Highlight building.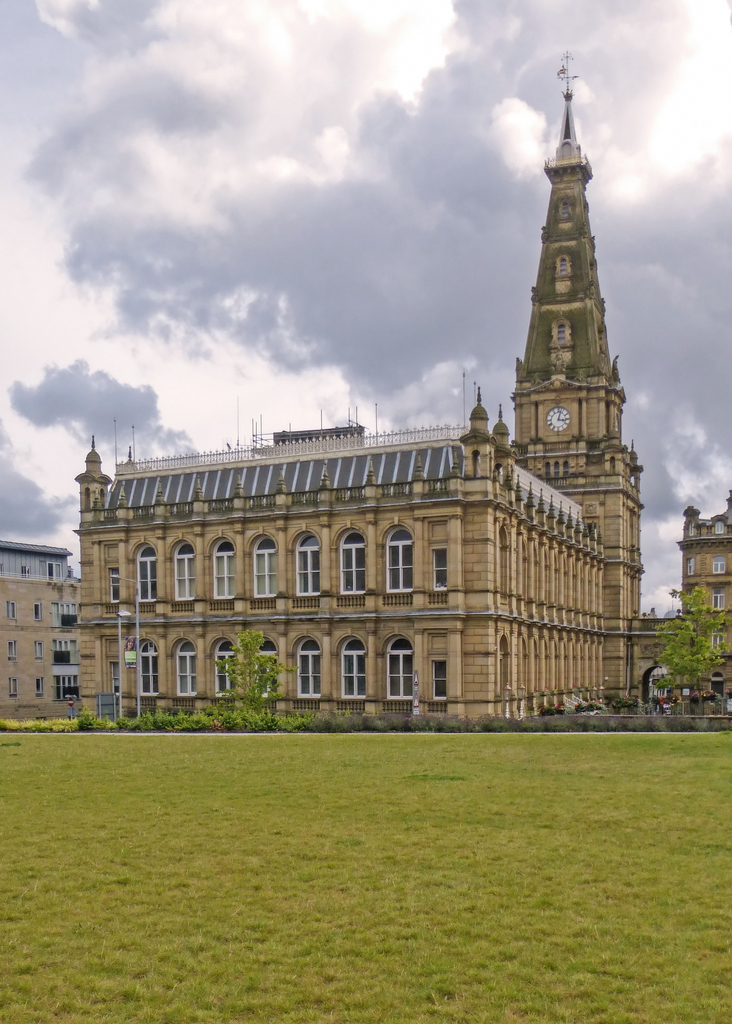
Highlighted region: box(677, 505, 729, 710).
